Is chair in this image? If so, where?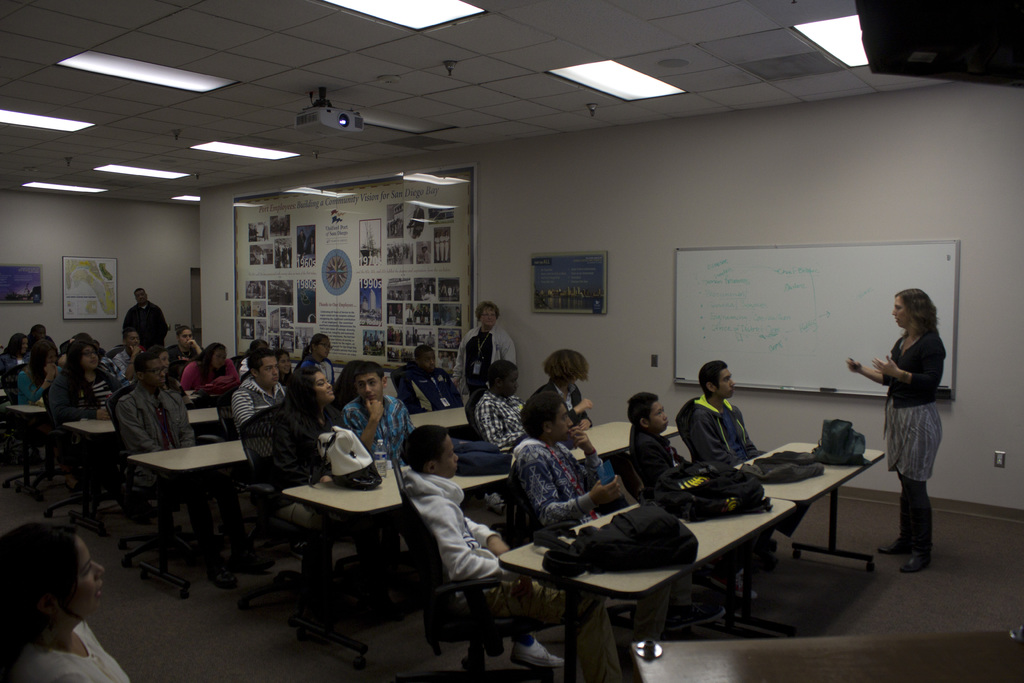
Yes, at Rect(2, 363, 33, 493).
